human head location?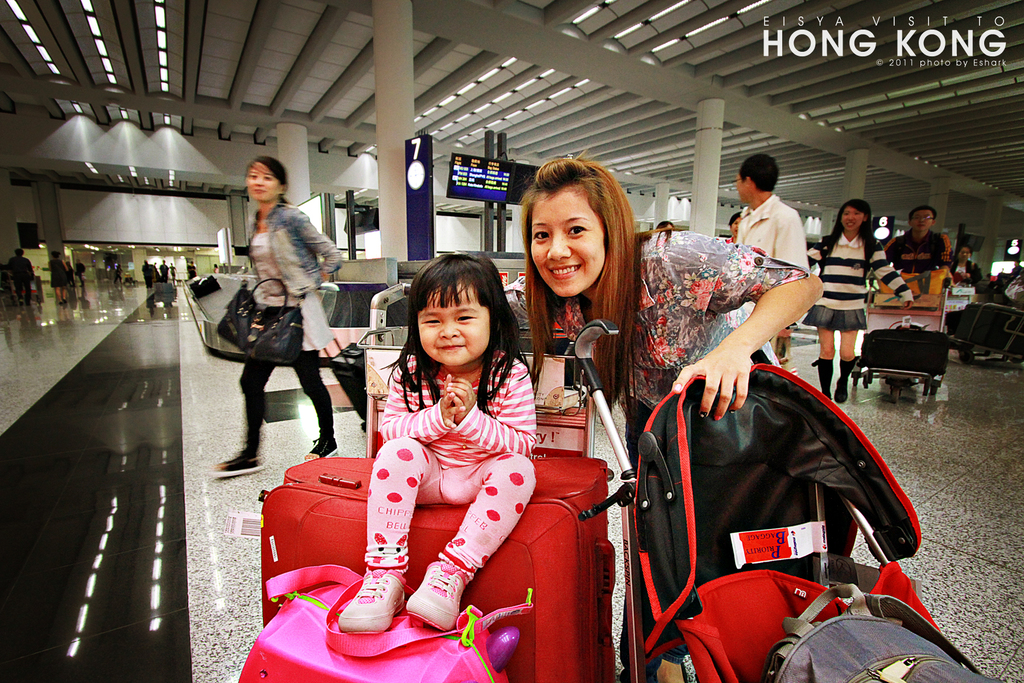
733,152,780,204
